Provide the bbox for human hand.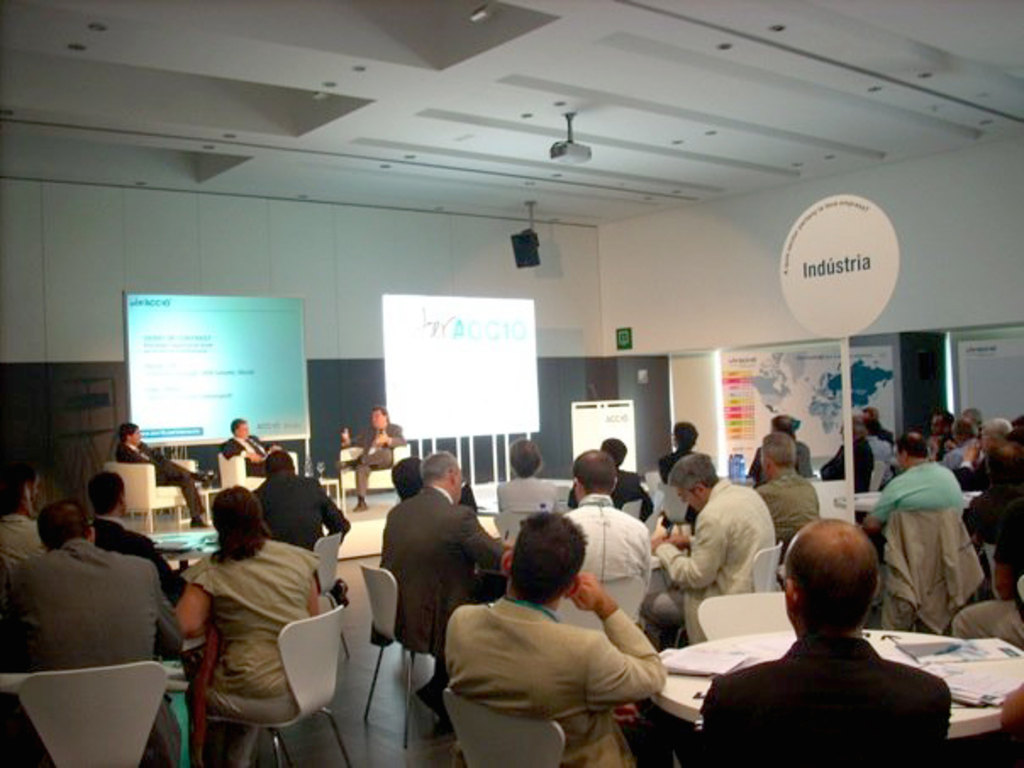
(left=610, top=700, right=639, bottom=724).
